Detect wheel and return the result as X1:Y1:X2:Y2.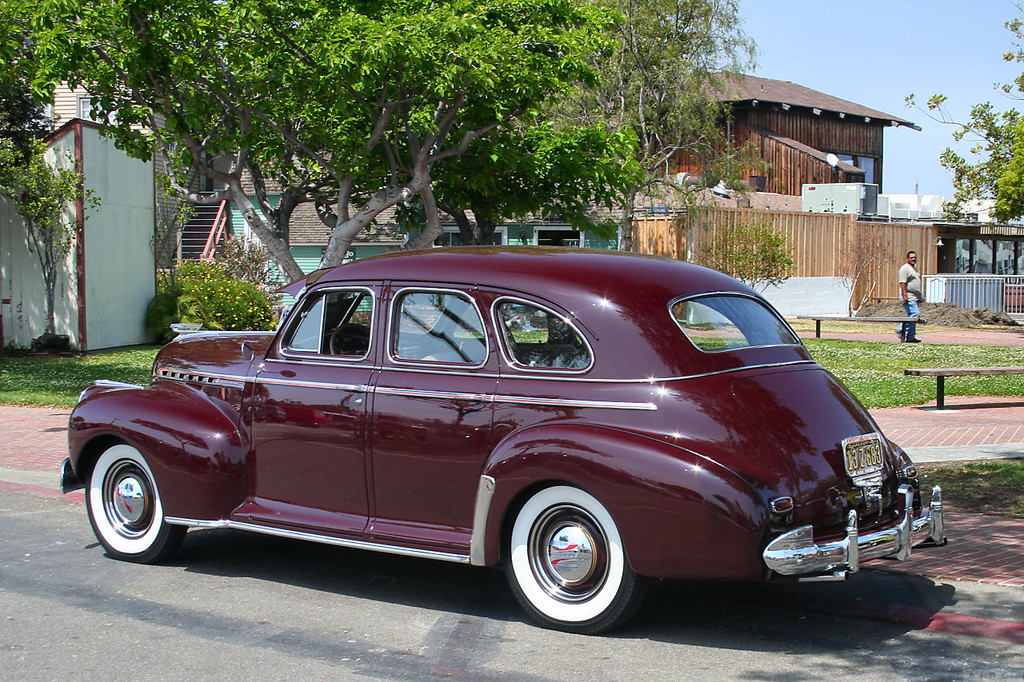
330:322:372:356.
